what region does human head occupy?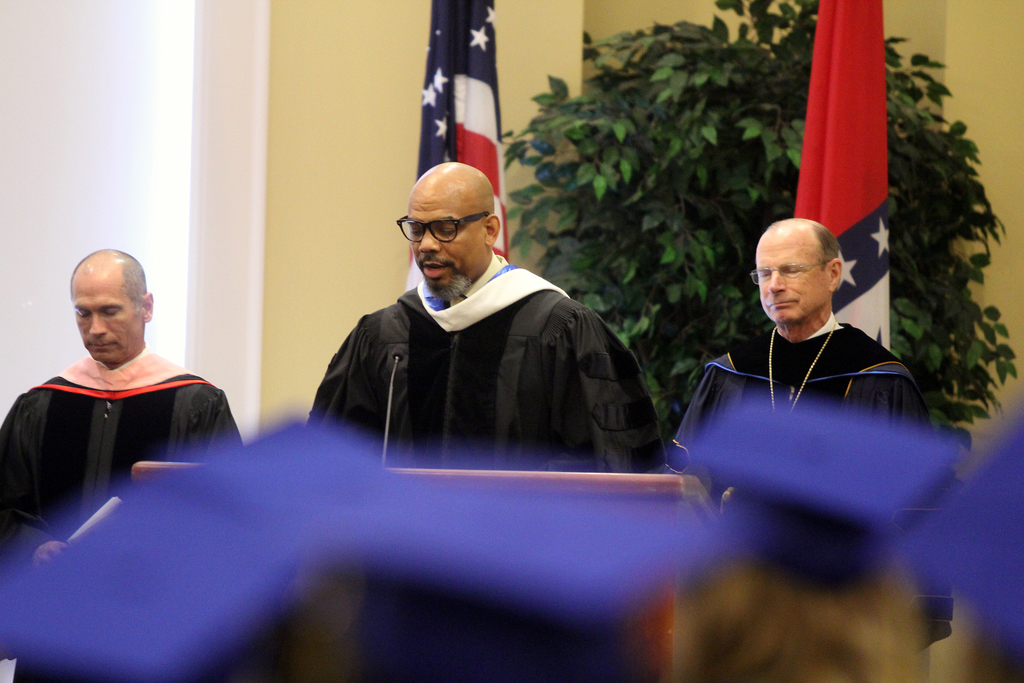
(70, 249, 154, 357).
